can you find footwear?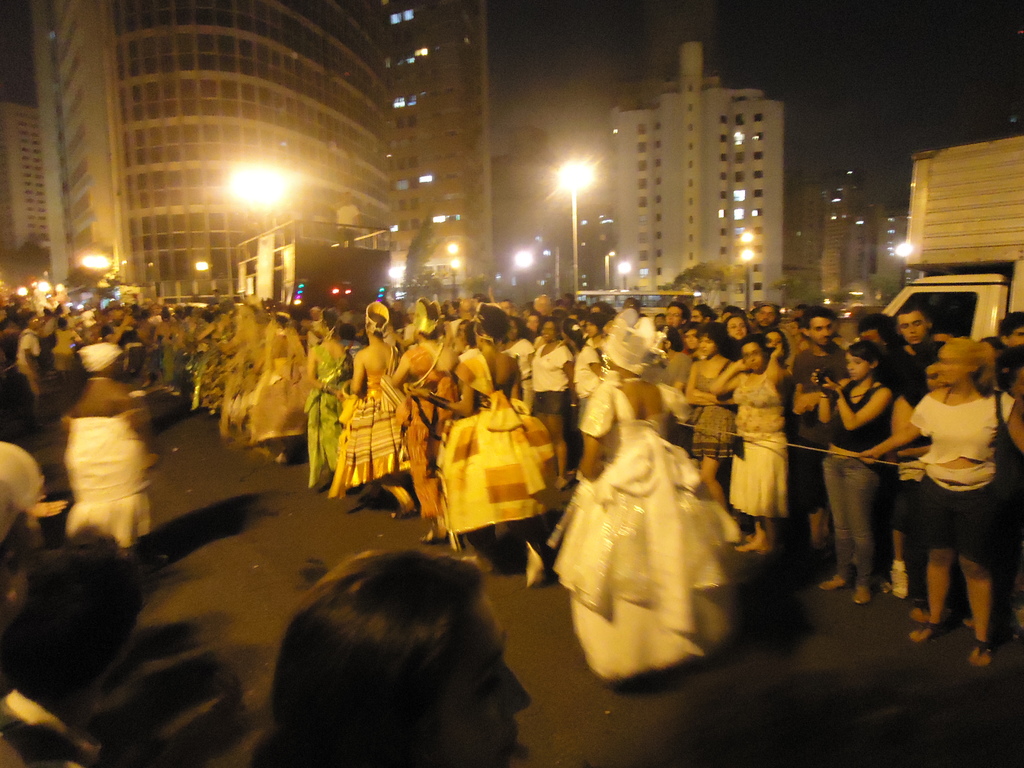
Yes, bounding box: [348, 486, 380, 511].
